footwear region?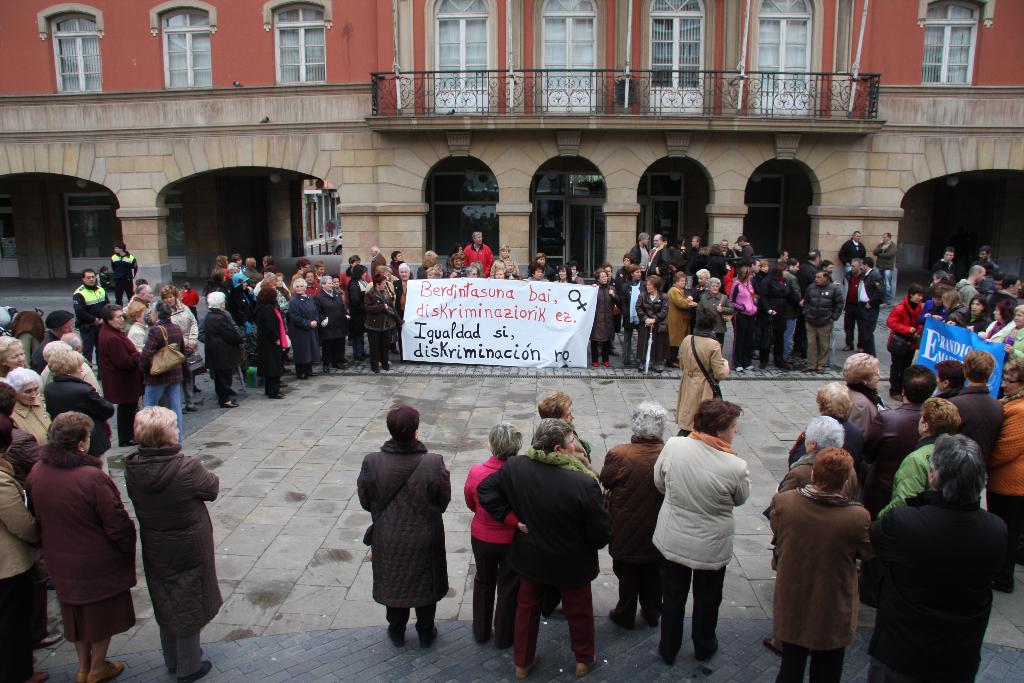
<box>764,636,783,659</box>
